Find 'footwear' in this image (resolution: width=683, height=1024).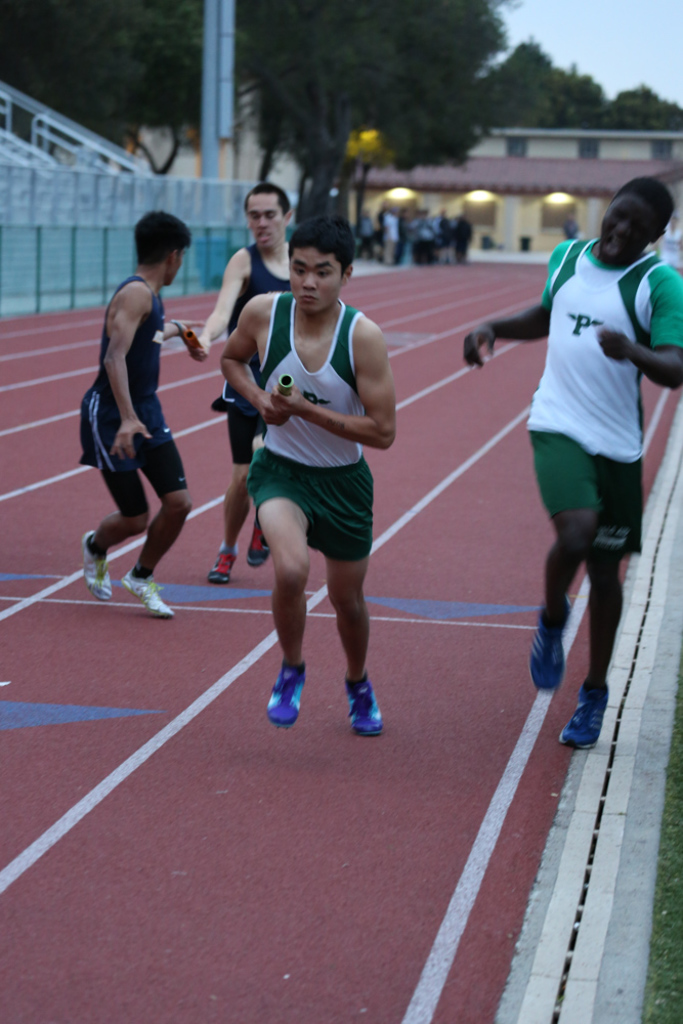
(247,517,273,566).
